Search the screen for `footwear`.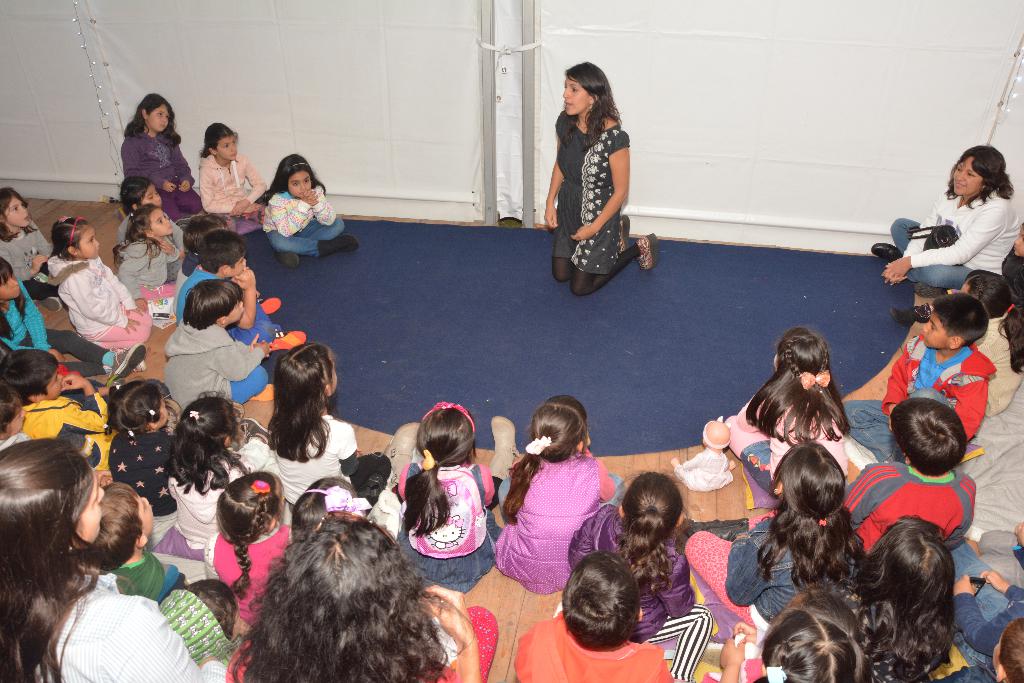
Found at {"left": 268, "top": 245, "right": 303, "bottom": 269}.
